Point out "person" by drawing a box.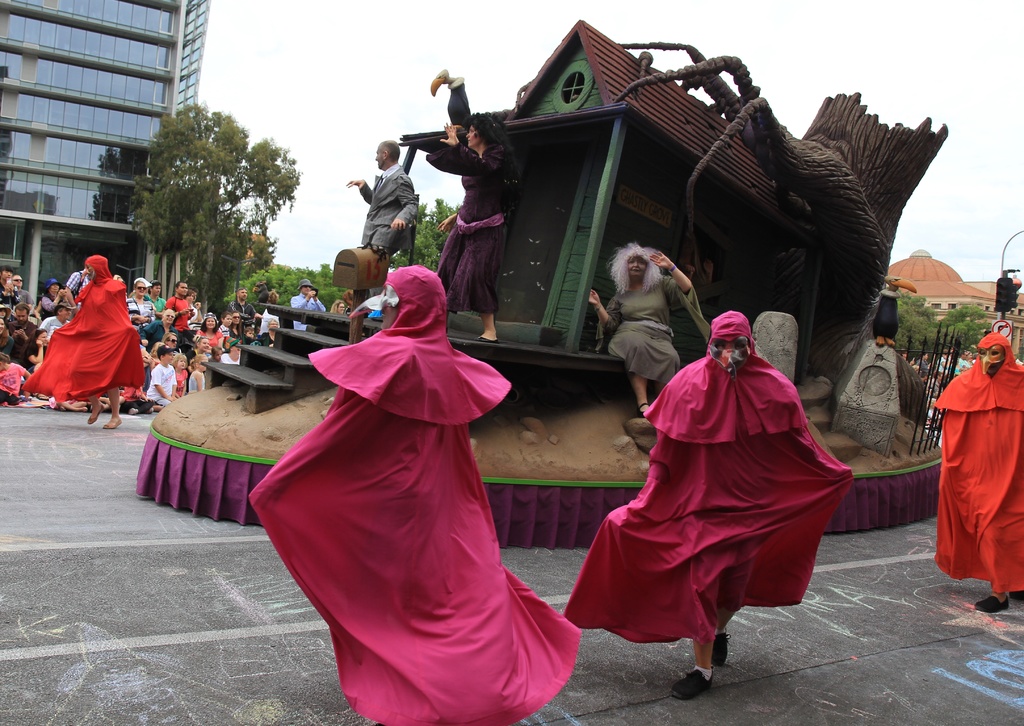
559:304:848:702.
